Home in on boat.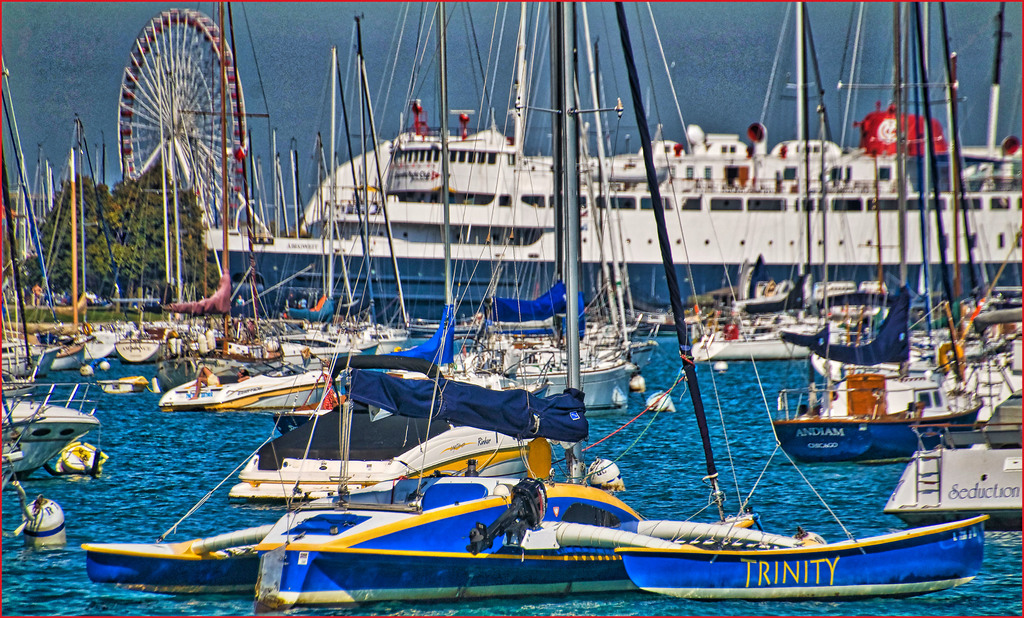
Homed in at 191:430:1023:598.
